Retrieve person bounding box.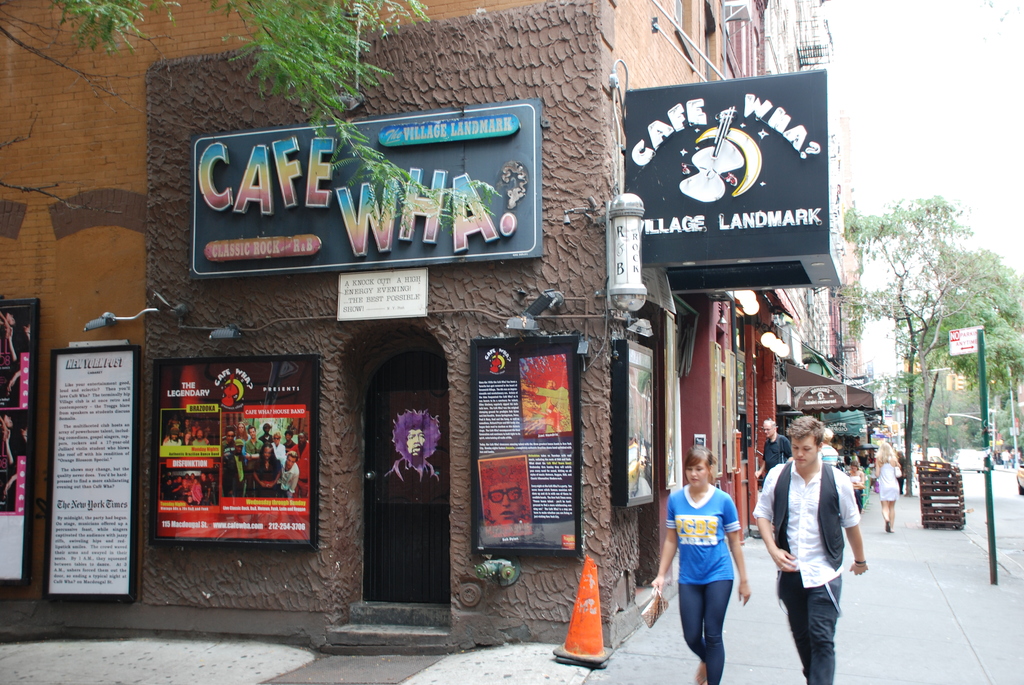
Bounding box: (x1=651, y1=447, x2=747, y2=684).
